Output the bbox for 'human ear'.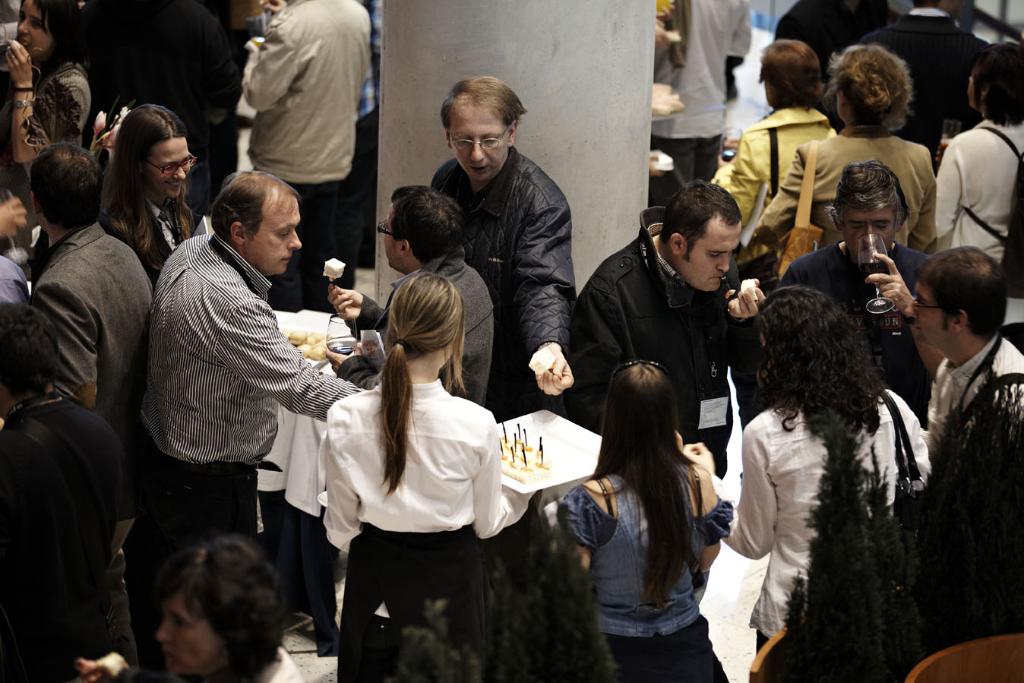
x1=398, y1=239, x2=410, y2=258.
